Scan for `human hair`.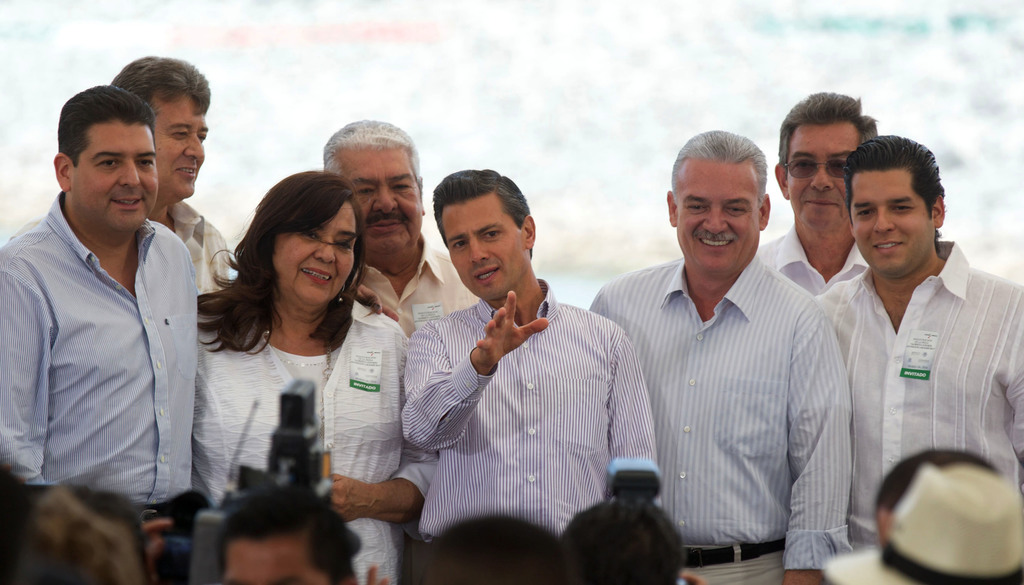
Scan result: l=842, t=135, r=942, b=208.
